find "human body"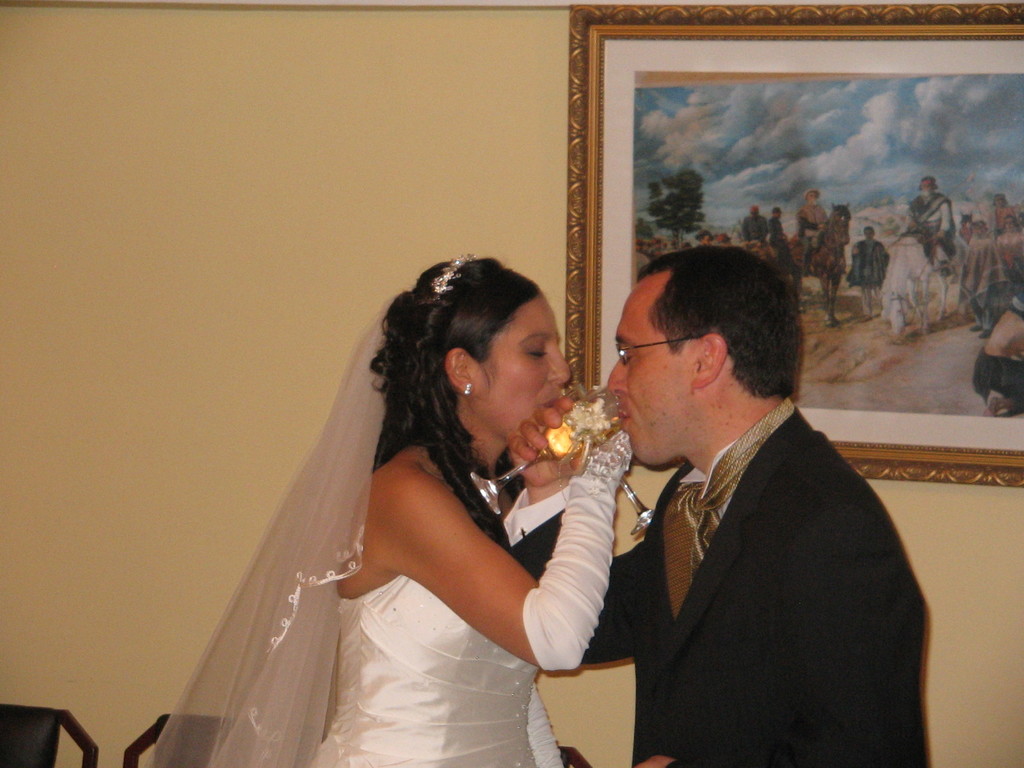
(958,221,1010,340)
